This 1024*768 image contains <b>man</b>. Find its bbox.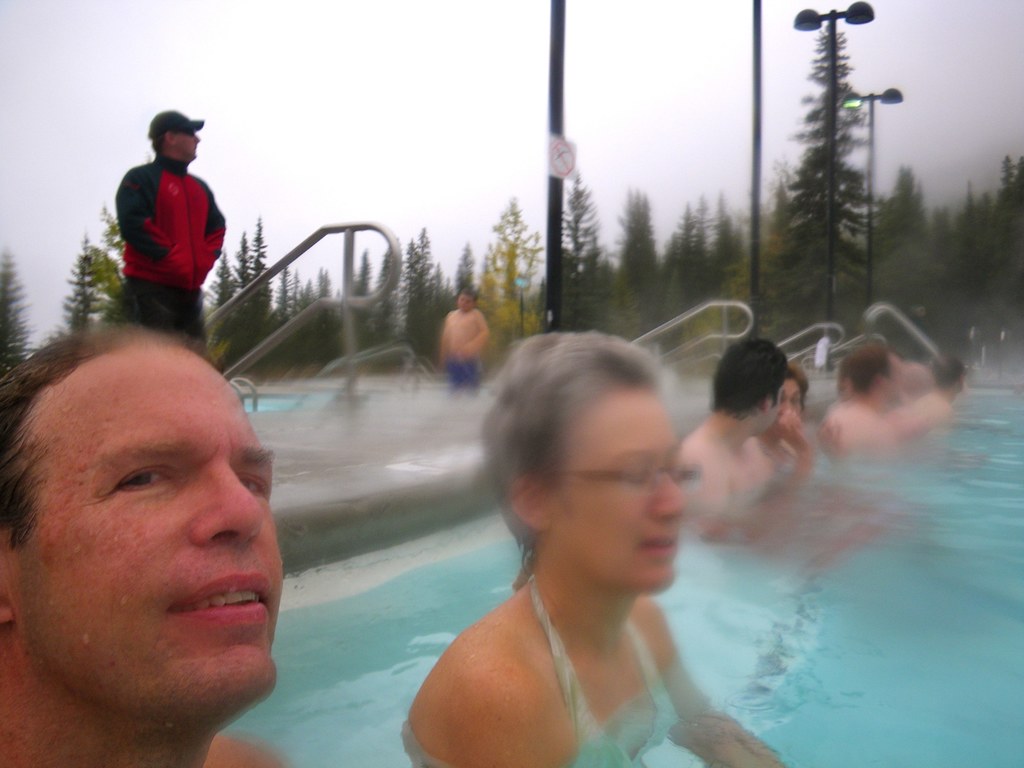
<region>810, 337, 892, 460</region>.
